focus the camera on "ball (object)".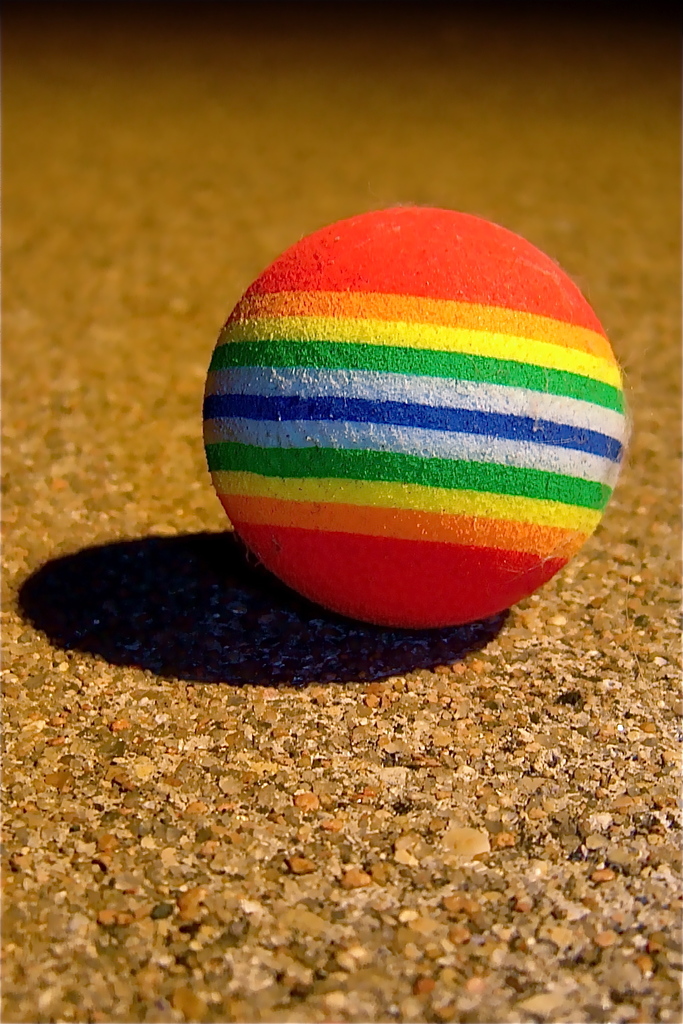
Focus region: (x1=198, y1=204, x2=632, y2=627).
